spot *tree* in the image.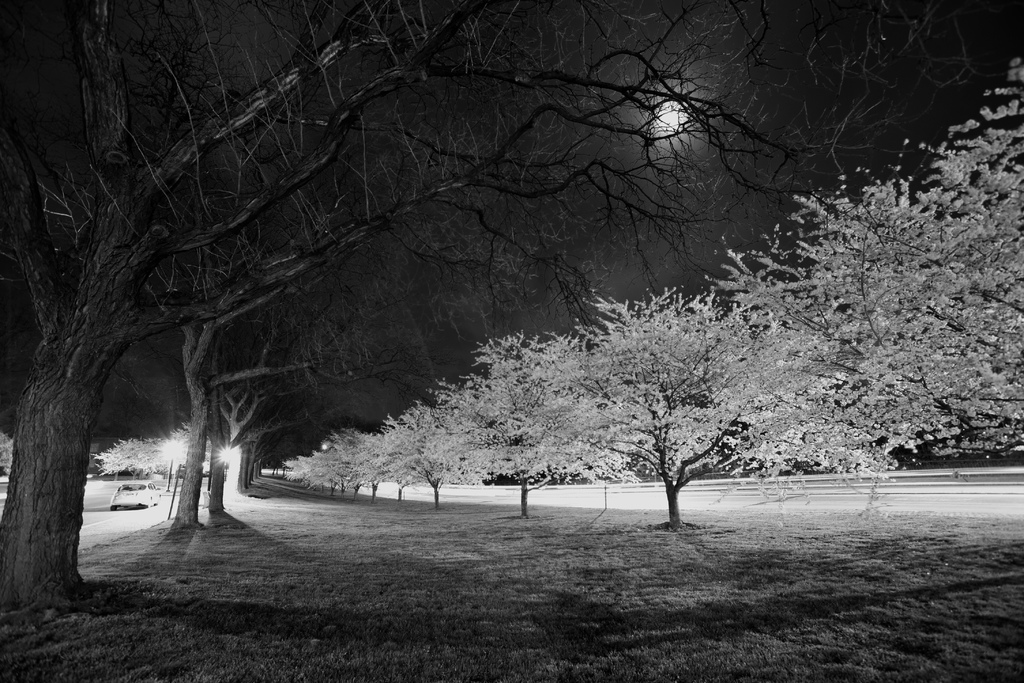
*tree* found at 384,400,497,509.
